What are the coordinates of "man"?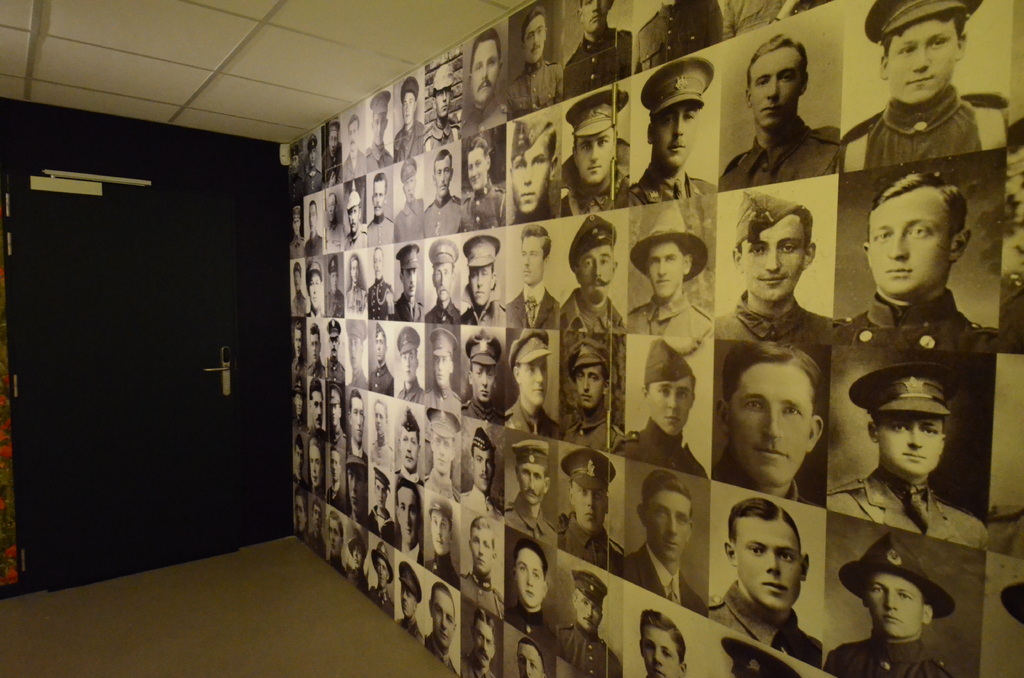
bbox=[462, 141, 504, 231].
